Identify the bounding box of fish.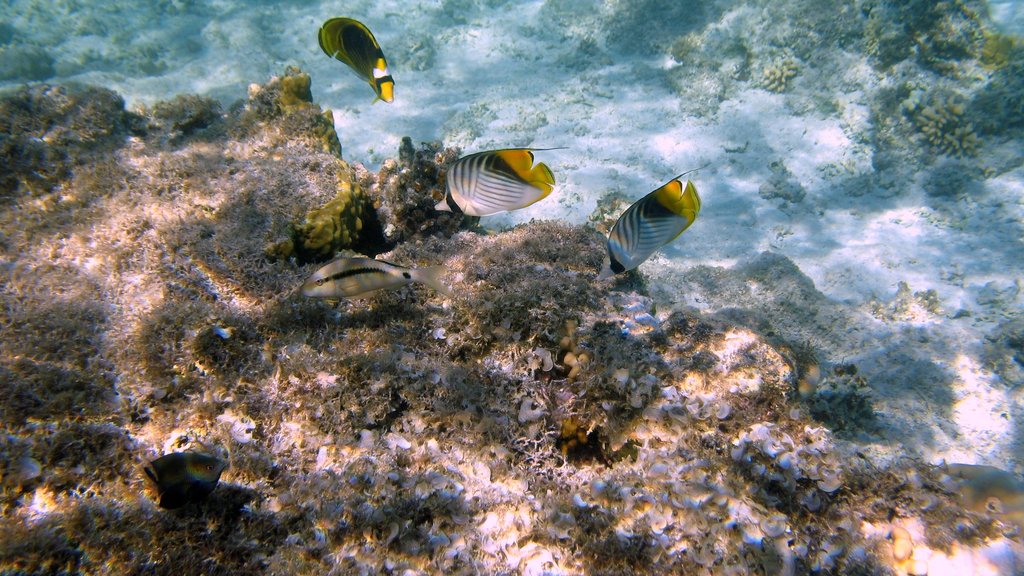
{"left": 435, "top": 144, "right": 572, "bottom": 219}.
